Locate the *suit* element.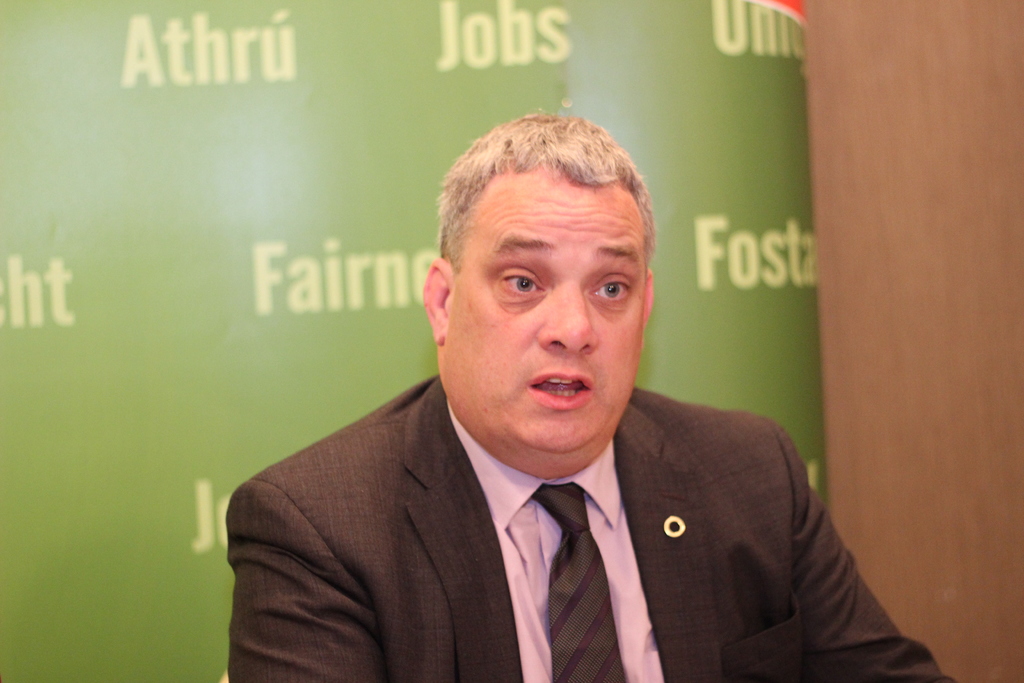
Element bbox: 200 323 849 669.
